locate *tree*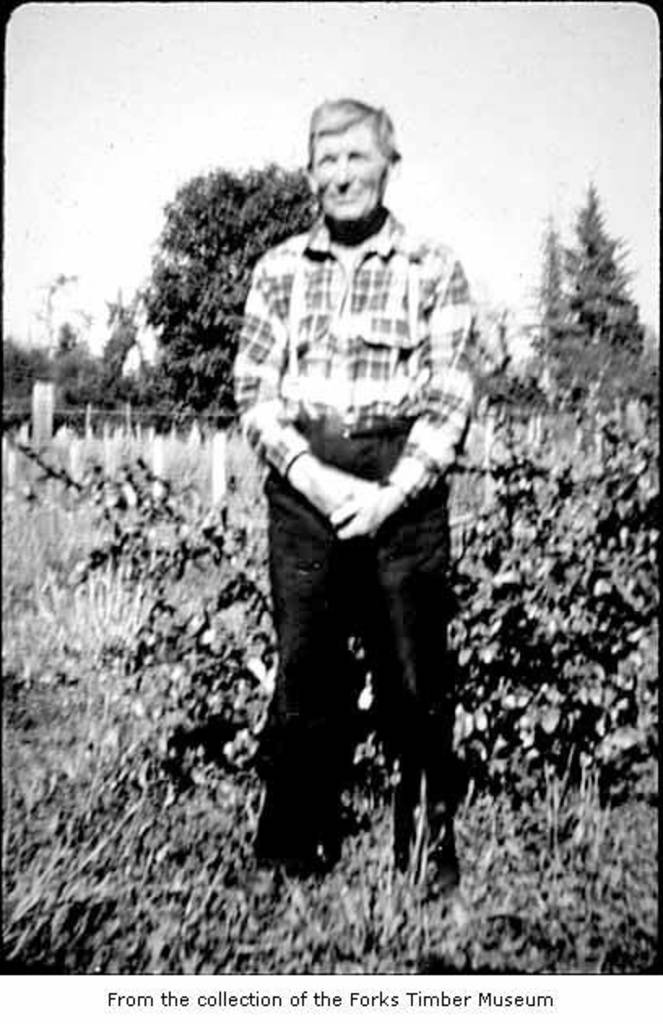
locate(522, 219, 575, 333)
